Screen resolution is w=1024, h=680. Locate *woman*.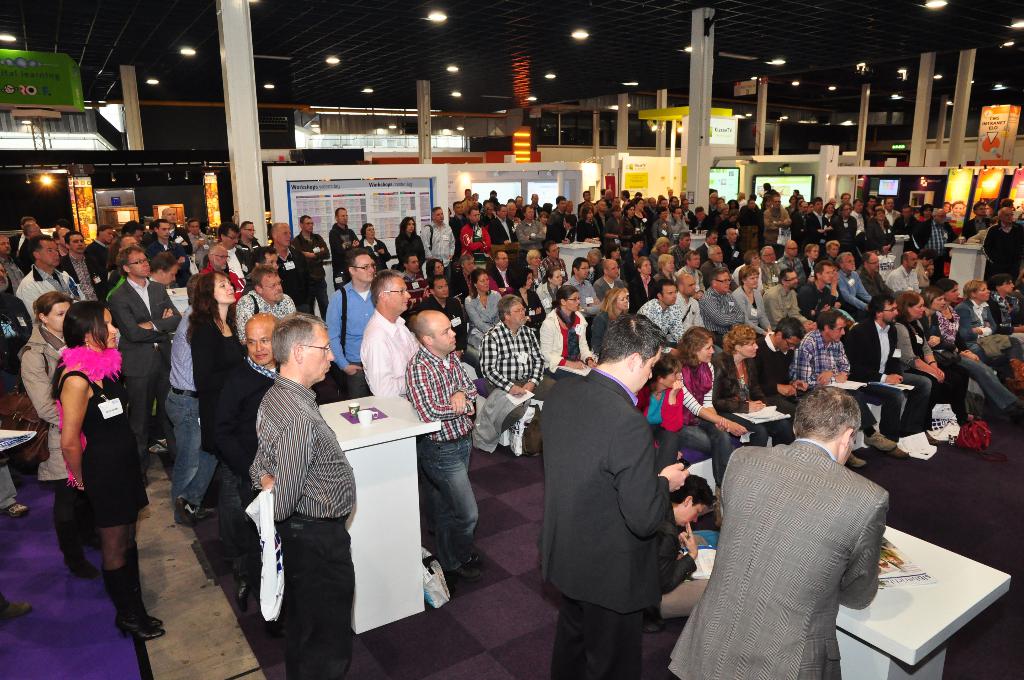
pyautogui.locateOnScreen(637, 357, 680, 465).
